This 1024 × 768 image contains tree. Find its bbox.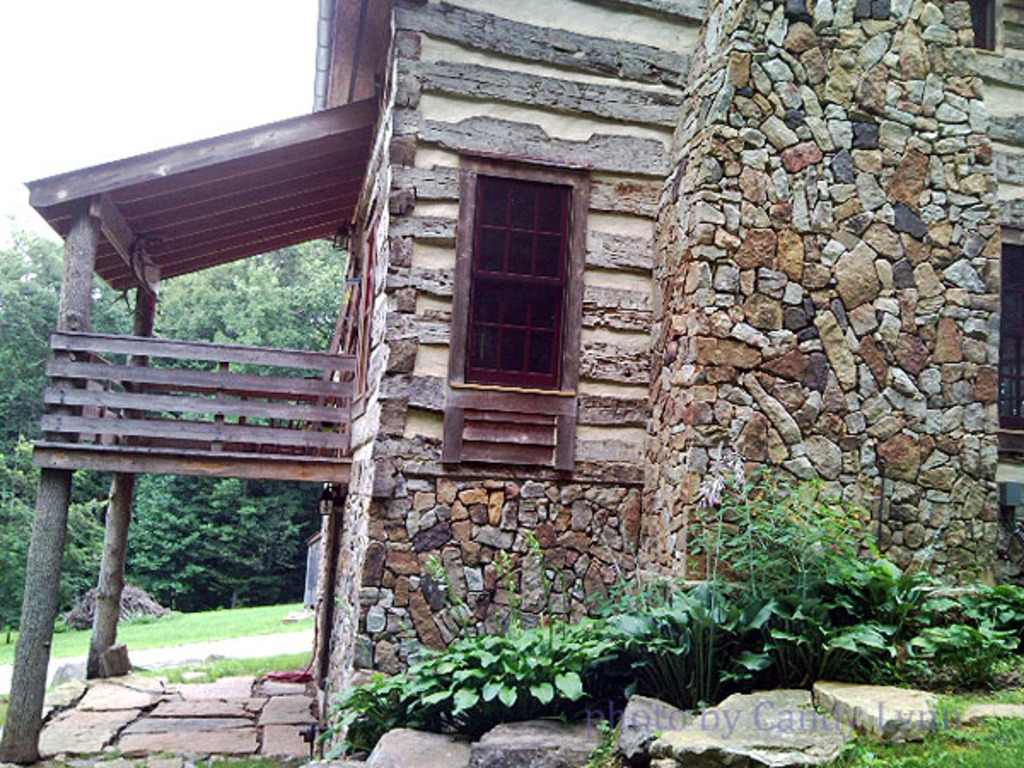
select_region(0, 208, 61, 630).
